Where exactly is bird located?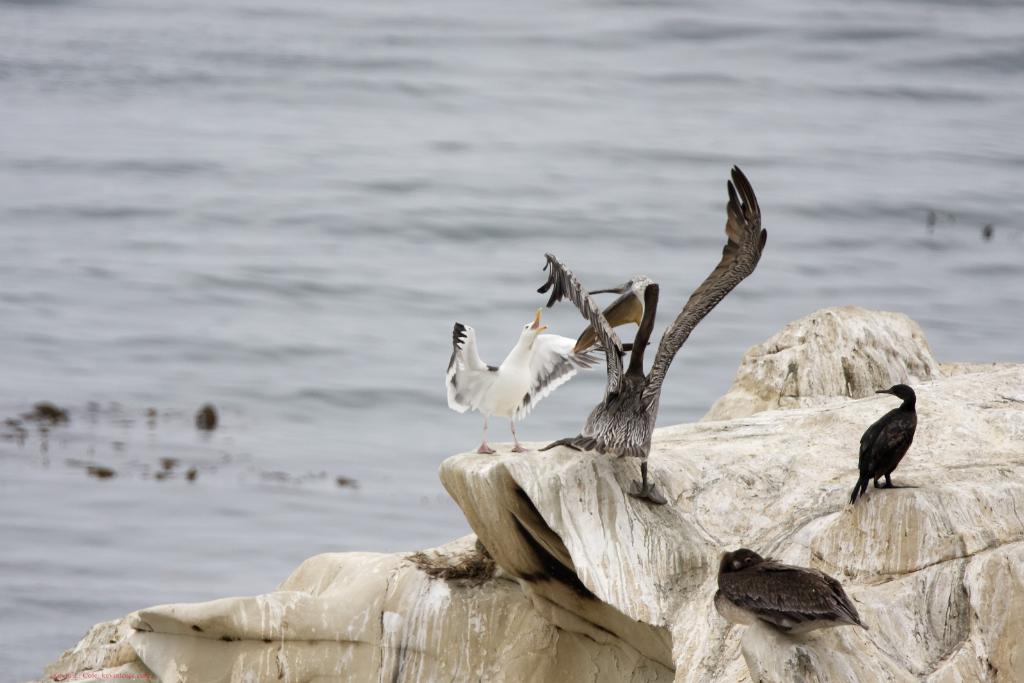
Its bounding box is bbox=(843, 380, 922, 510).
